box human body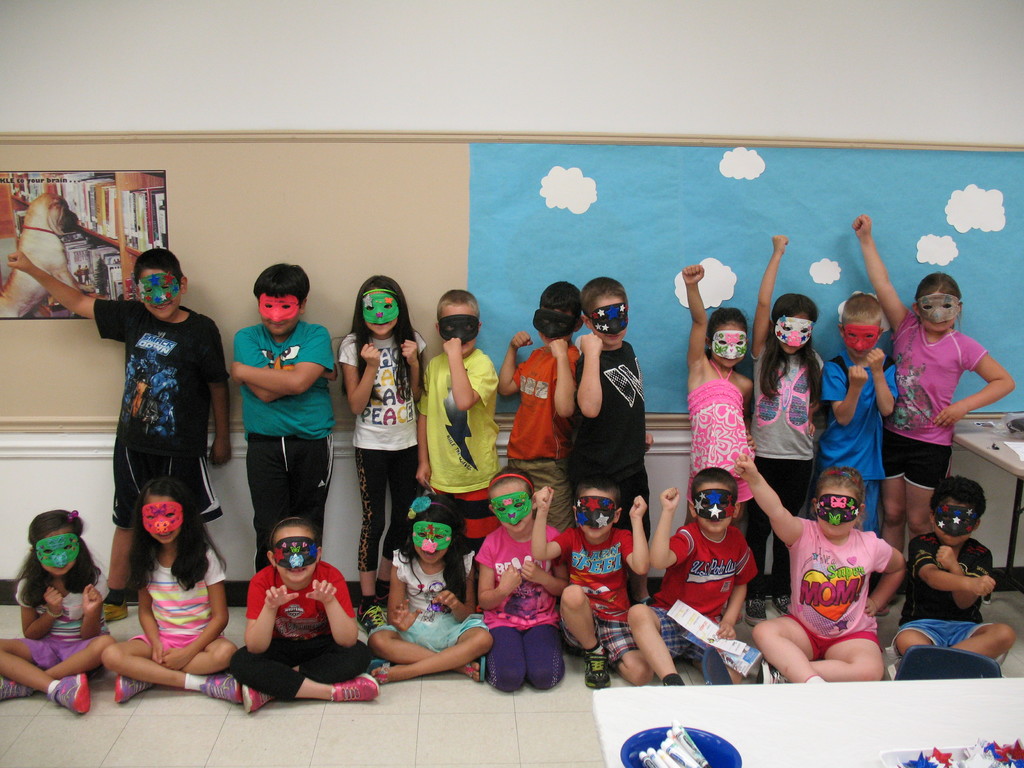
bbox=[423, 292, 504, 590]
